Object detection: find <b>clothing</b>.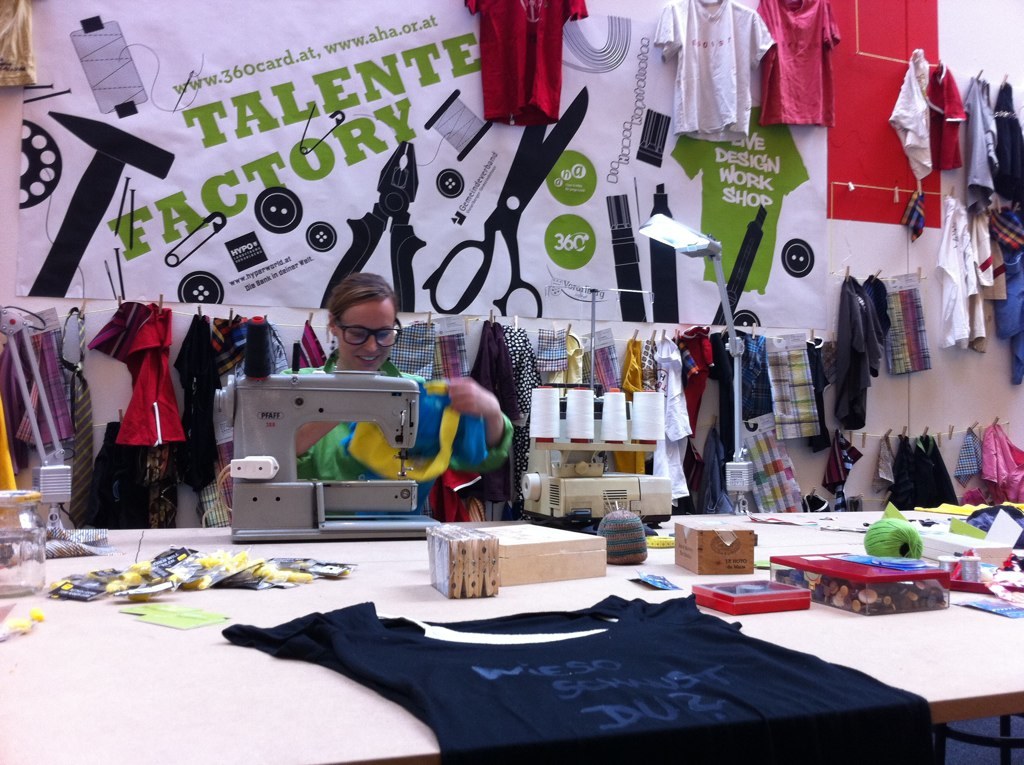
crop(457, 0, 589, 124).
